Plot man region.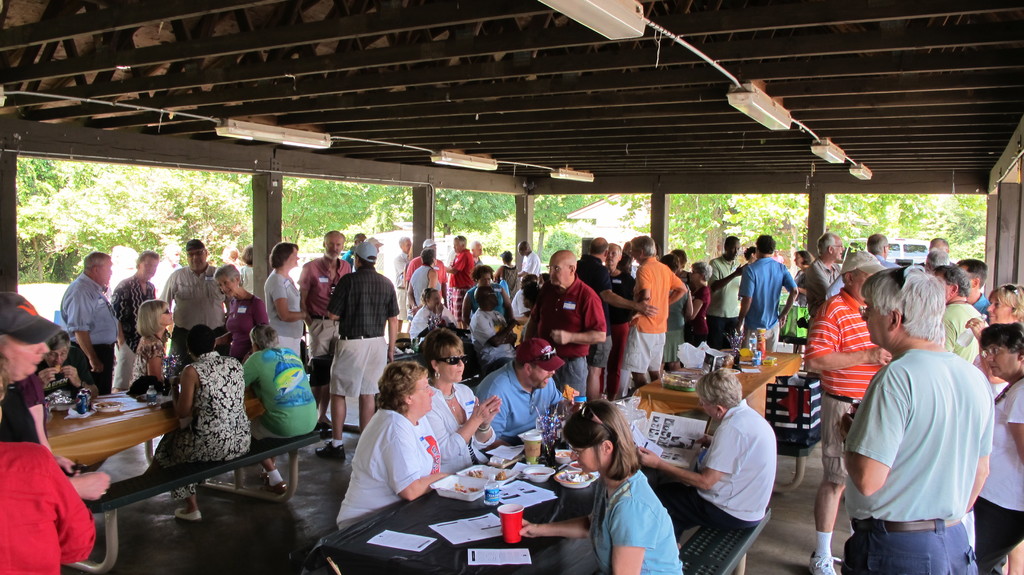
Plotted at (466, 331, 570, 442).
